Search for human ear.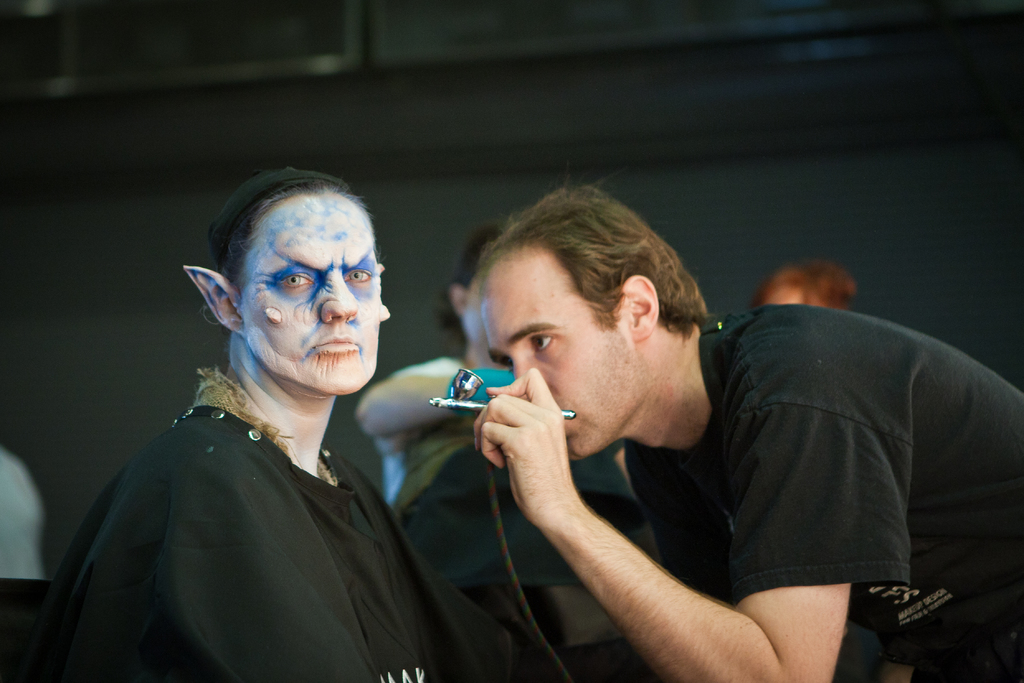
Found at <region>617, 276, 659, 341</region>.
